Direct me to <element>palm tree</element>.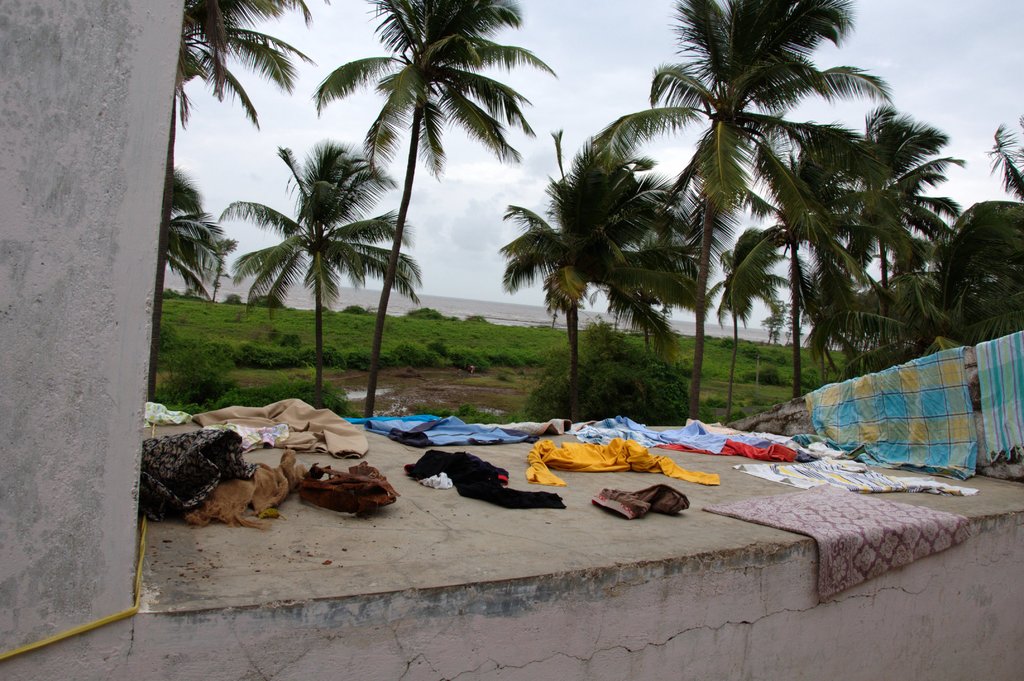
Direction: bbox(257, 141, 398, 410).
